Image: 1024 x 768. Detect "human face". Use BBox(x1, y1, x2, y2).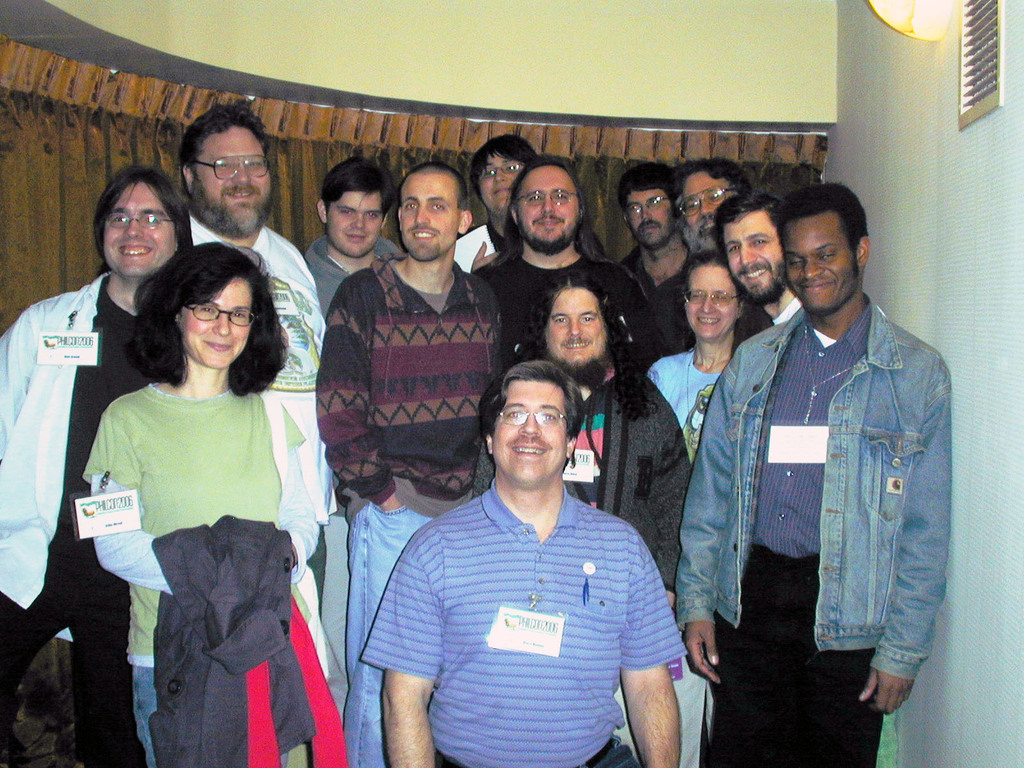
BBox(104, 179, 174, 278).
